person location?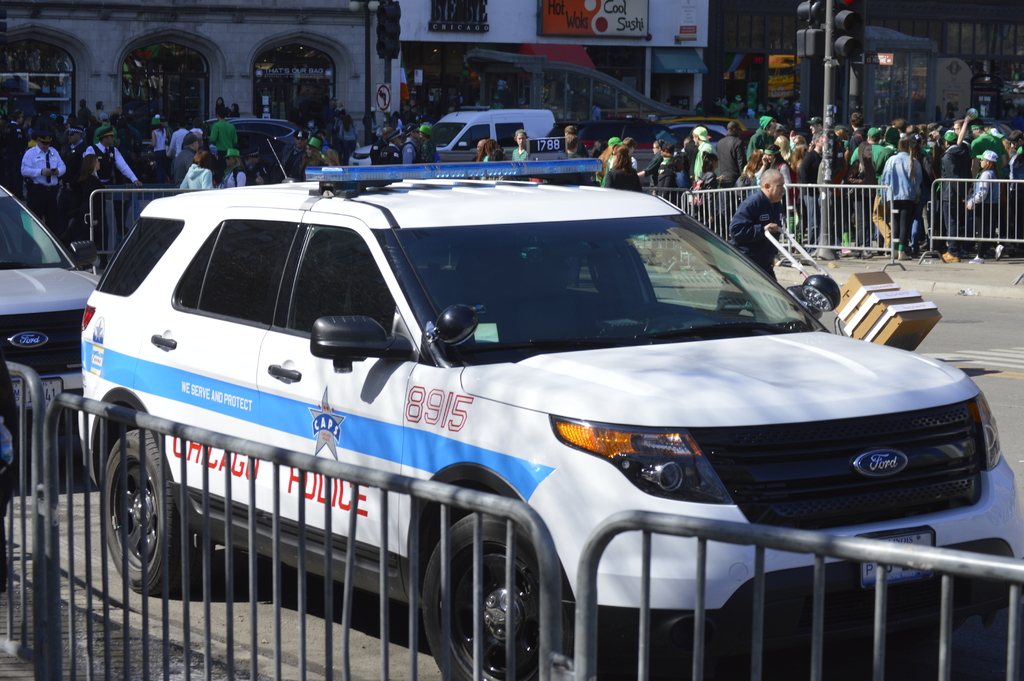
x1=422, y1=125, x2=440, y2=161
